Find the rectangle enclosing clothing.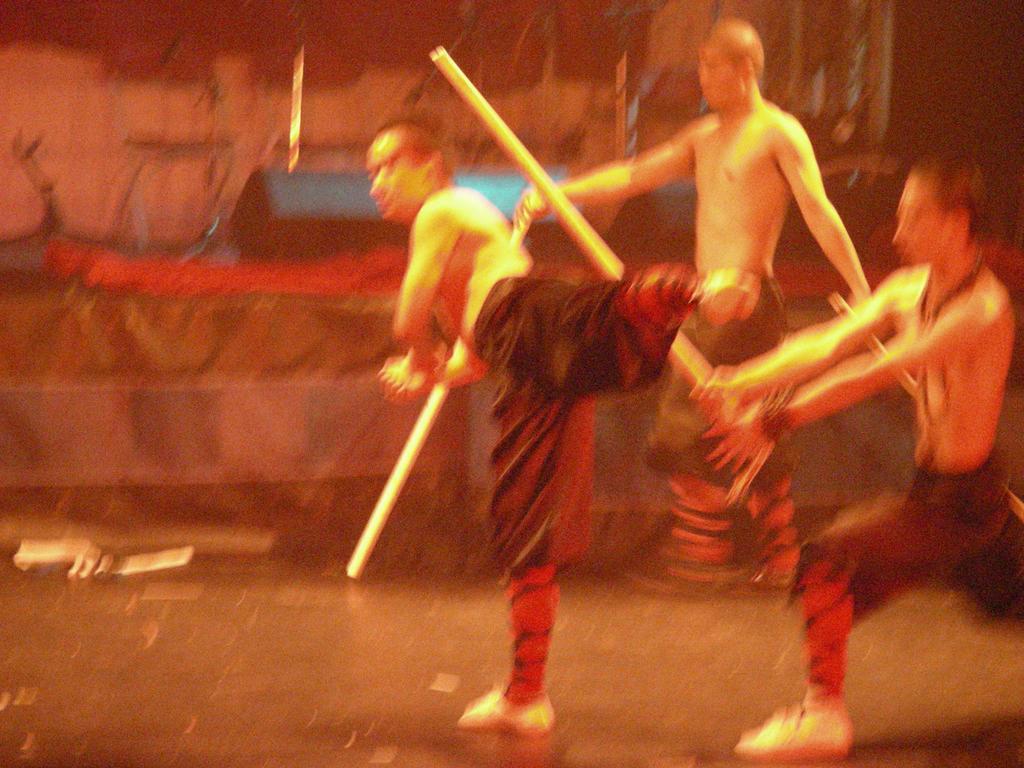
(x1=798, y1=459, x2=1023, y2=712).
